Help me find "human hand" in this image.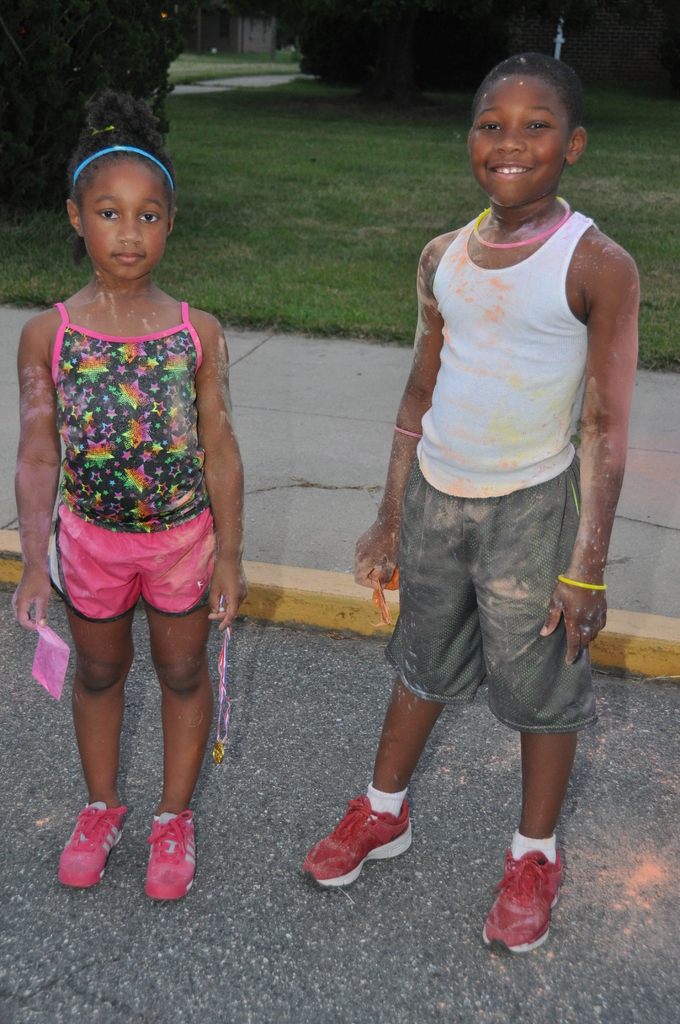
Found it: box(540, 568, 606, 664).
